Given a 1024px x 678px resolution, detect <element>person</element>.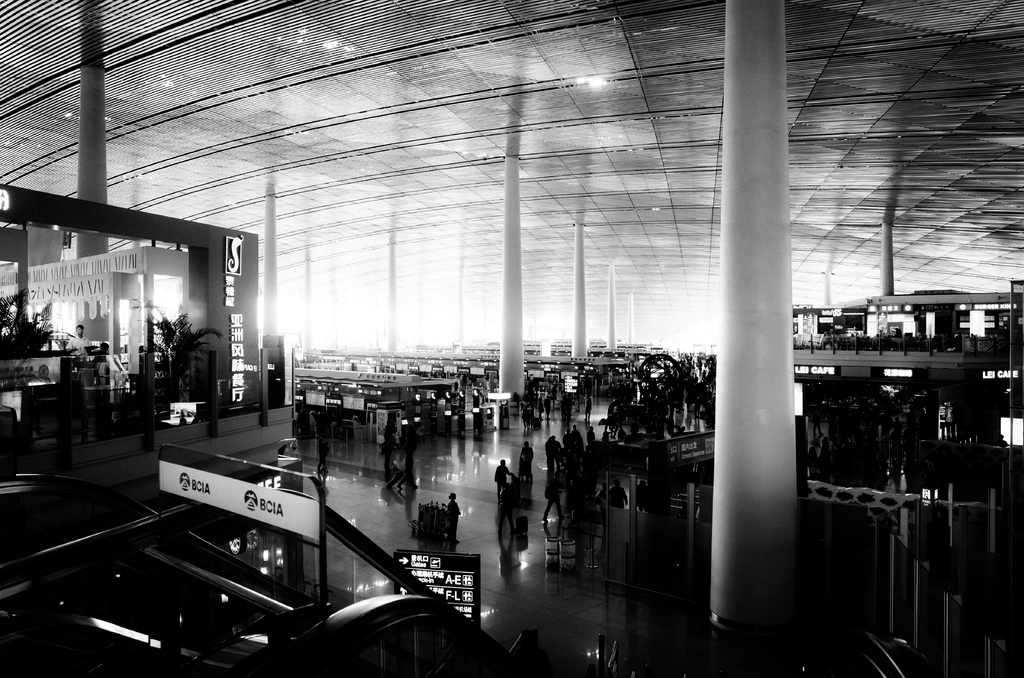
x1=561 y1=394 x2=567 y2=418.
